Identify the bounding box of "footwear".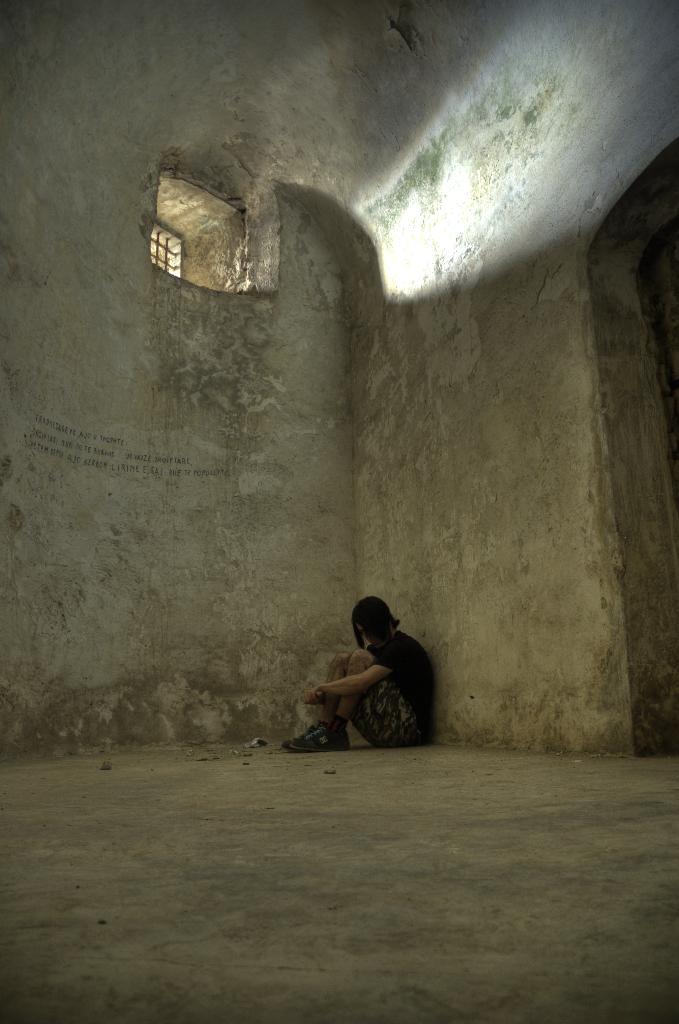
(left=282, top=714, right=340, bottom=747).
